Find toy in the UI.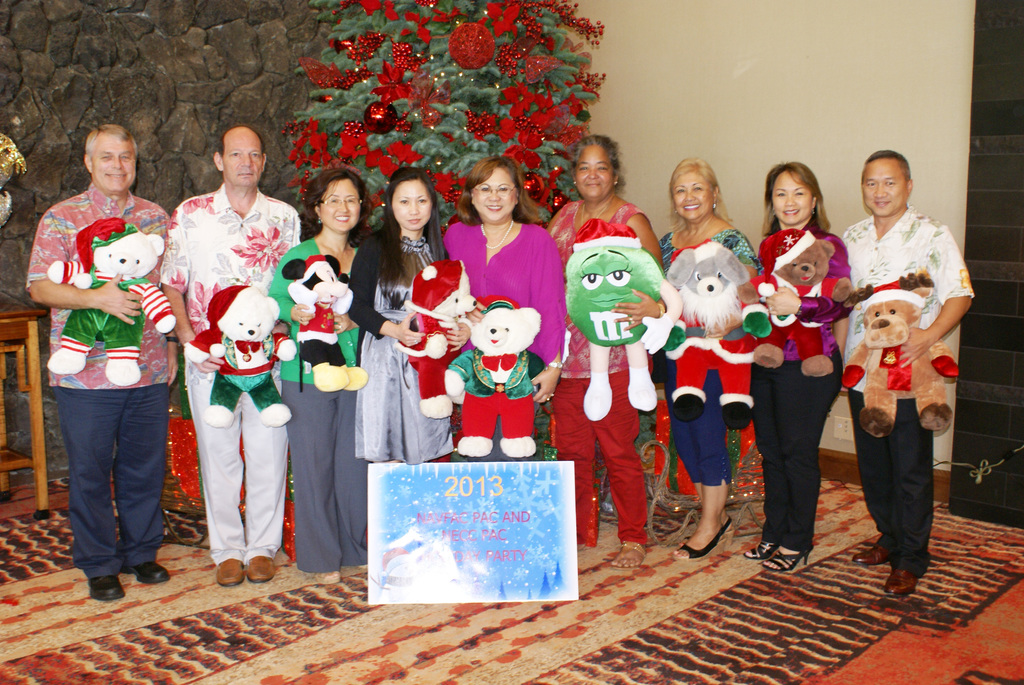
UI element at crop(40, 214, 179, 404).
